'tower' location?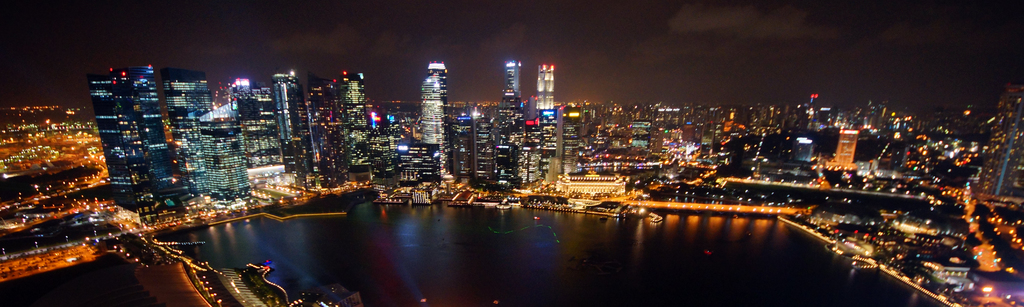
[left=417, top=58, right=445, bottom=168]
